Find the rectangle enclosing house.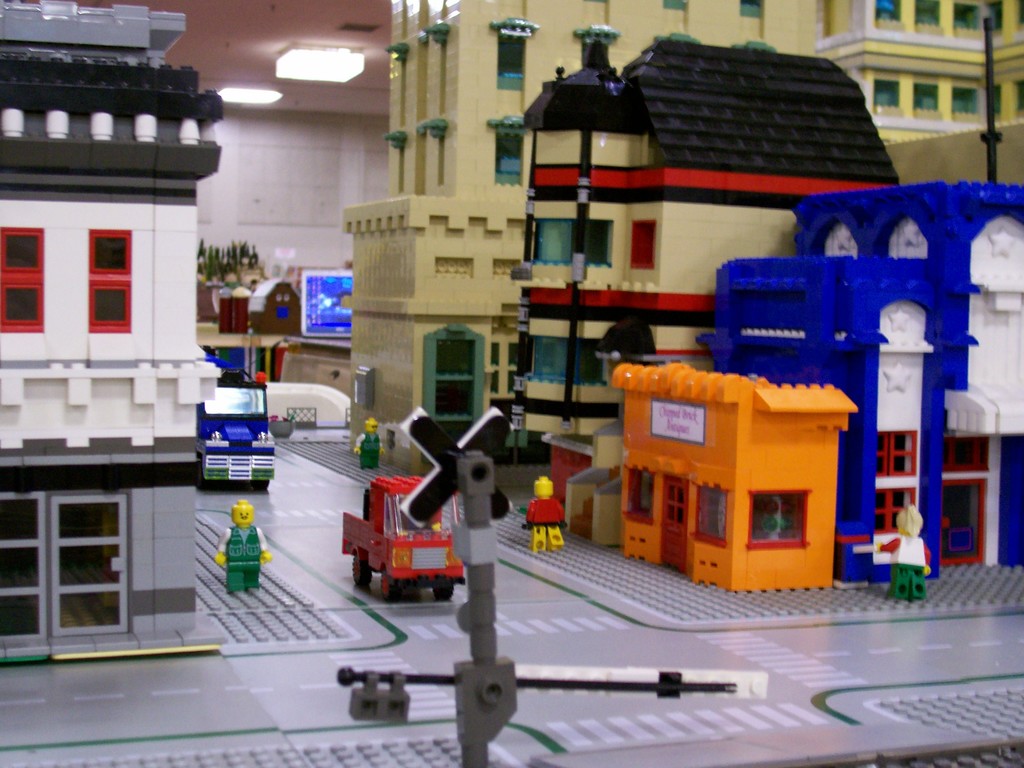
695, 180, 1023, 582.
